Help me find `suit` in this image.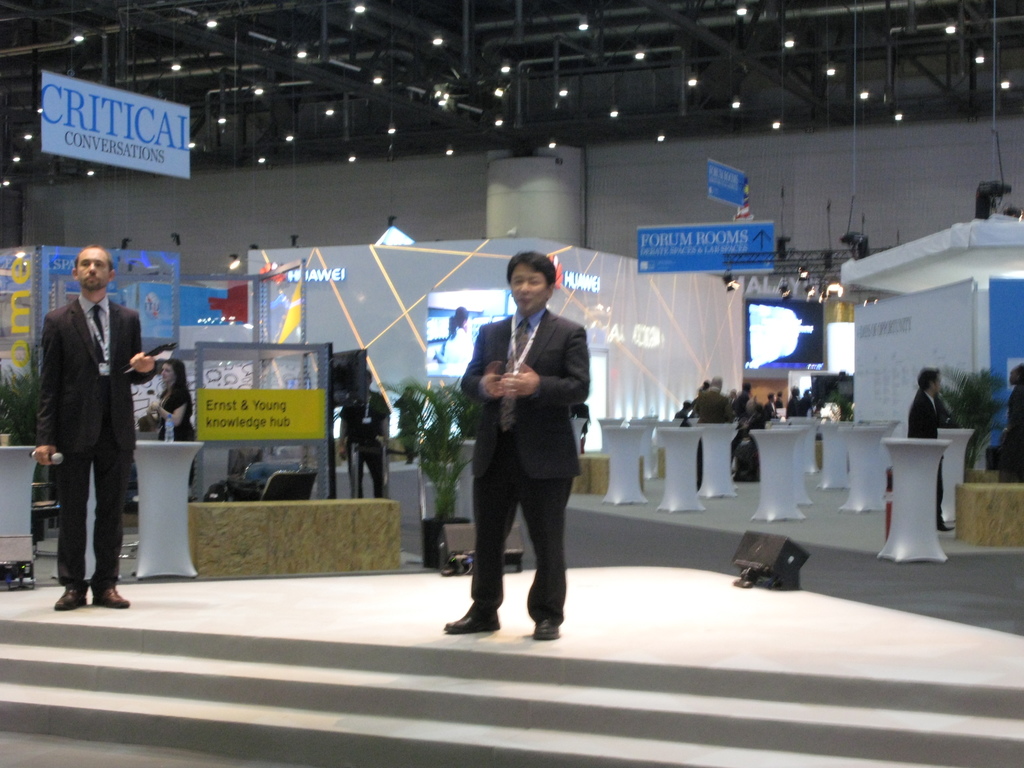
Found it: {"left": 33, "top": 294, "right": 159, "bottom": 585}.
